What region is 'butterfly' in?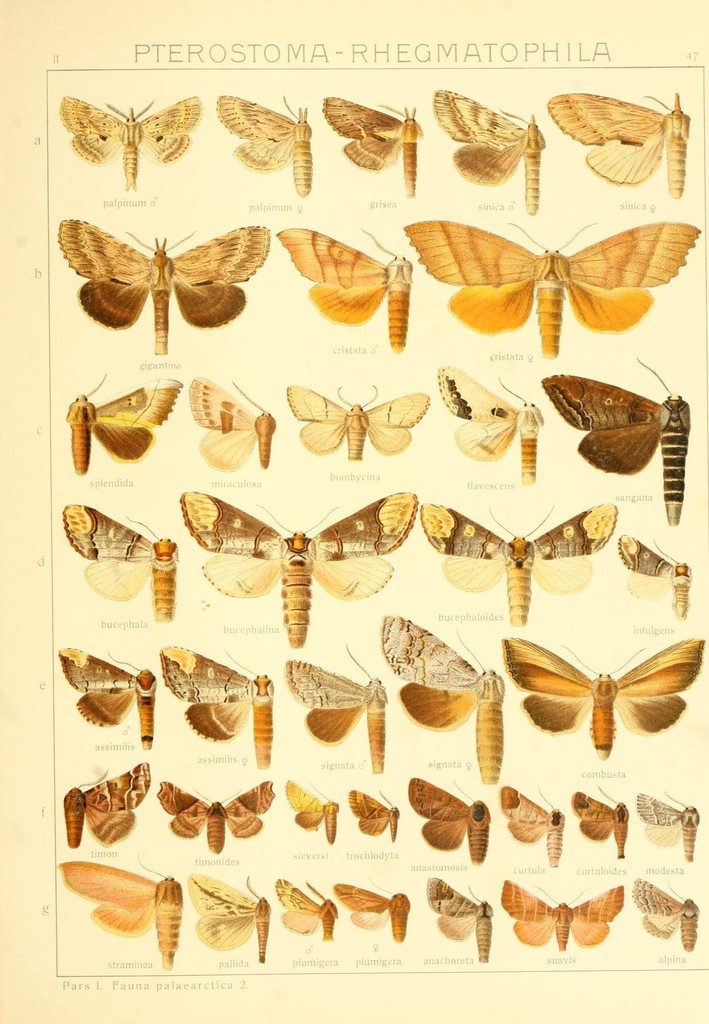
(326, 874, 416, 948).
